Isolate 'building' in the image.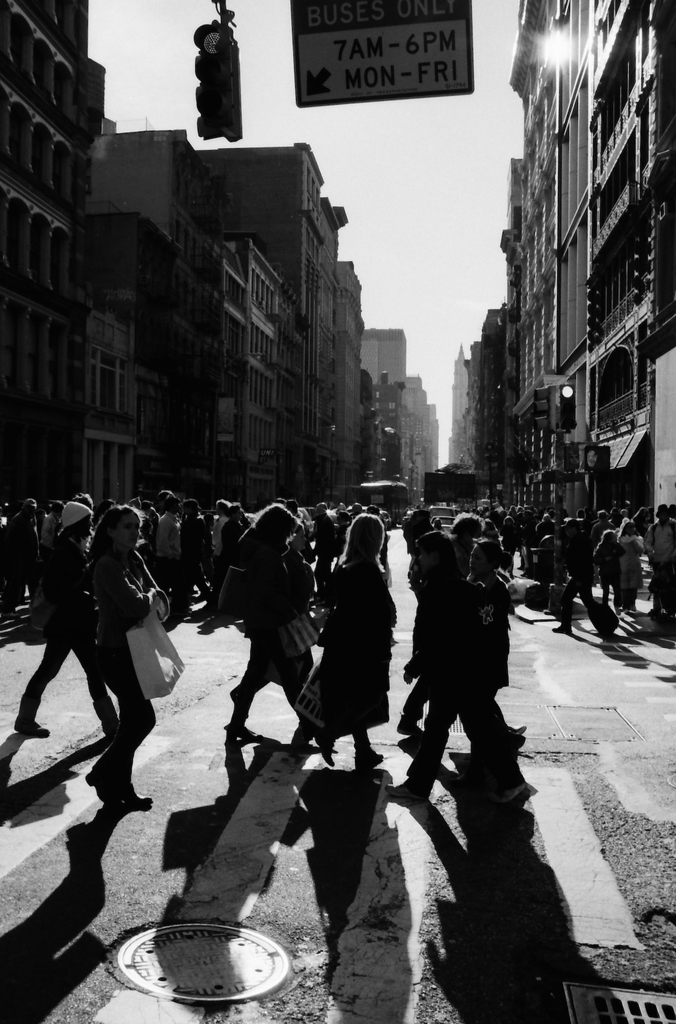
Isolated region: crop(207, 124, 376, 550).
